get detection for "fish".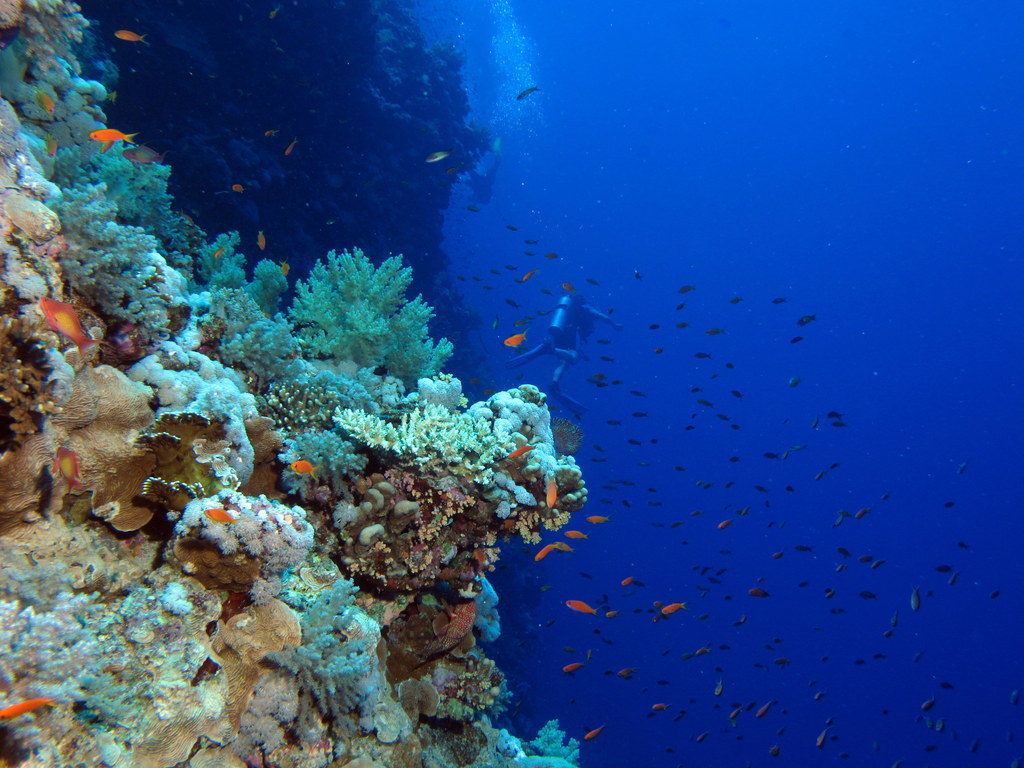
Detection: box=[521, 251, 533, 258].
